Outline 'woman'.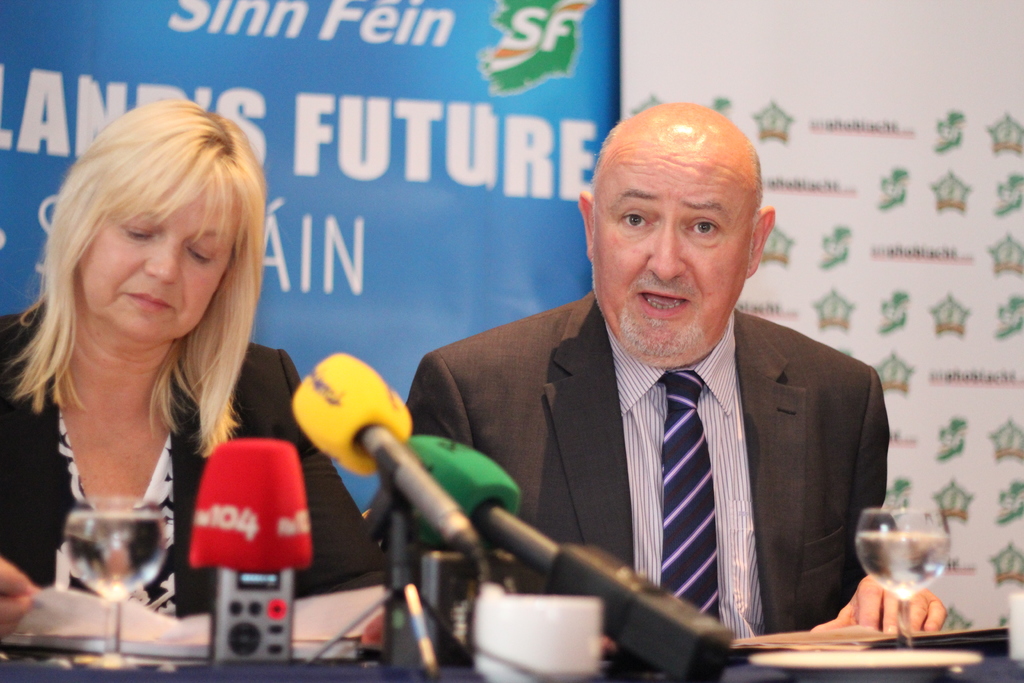
Outline: locate(3, 120, 300, 608).
